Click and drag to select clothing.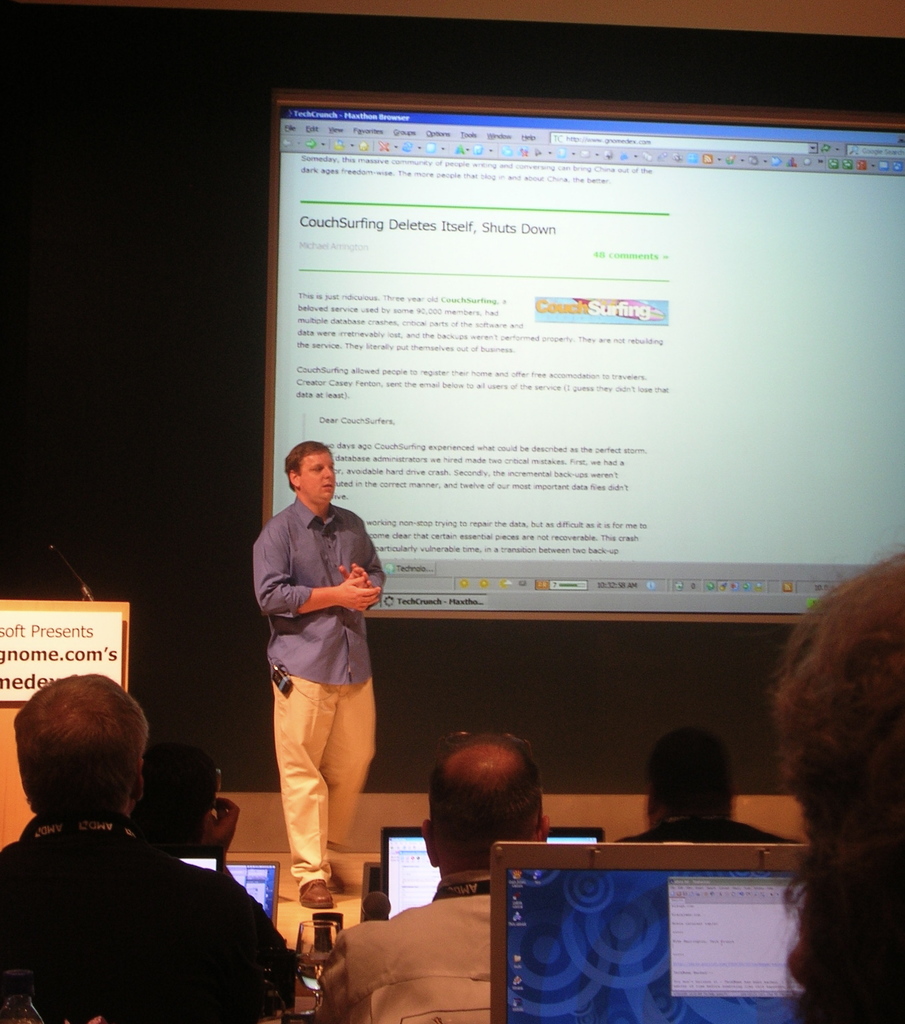
Selection: bbox=(0, 813, 294, 1023).
